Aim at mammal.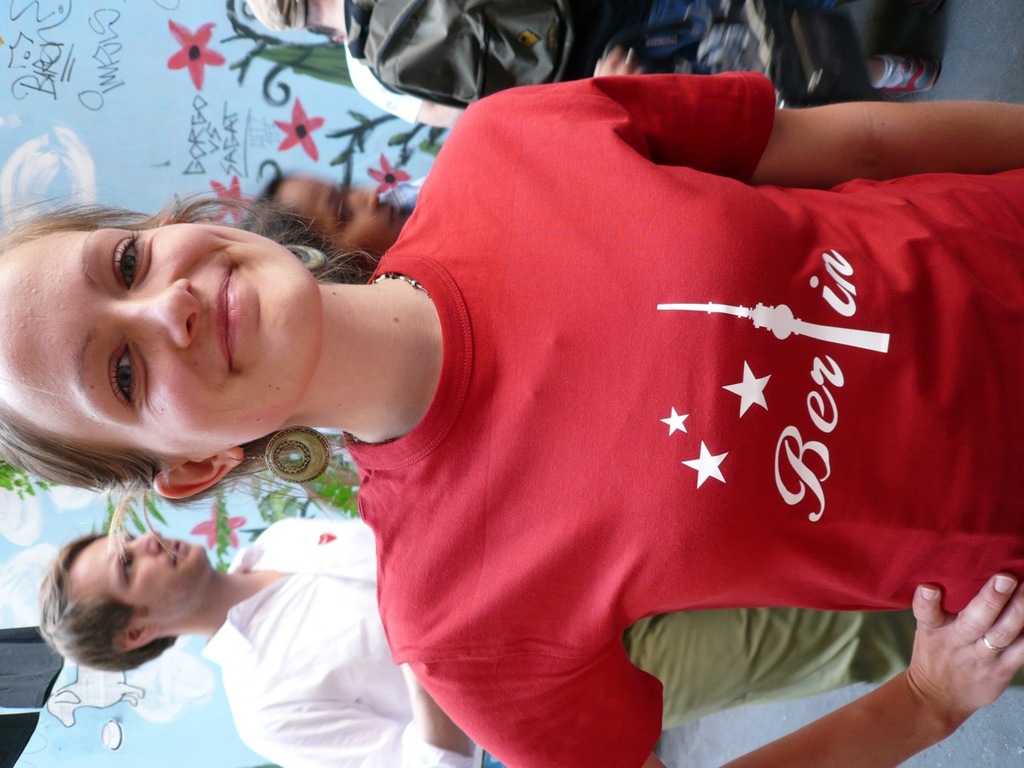
Aimed at 35:511:1023:767.
